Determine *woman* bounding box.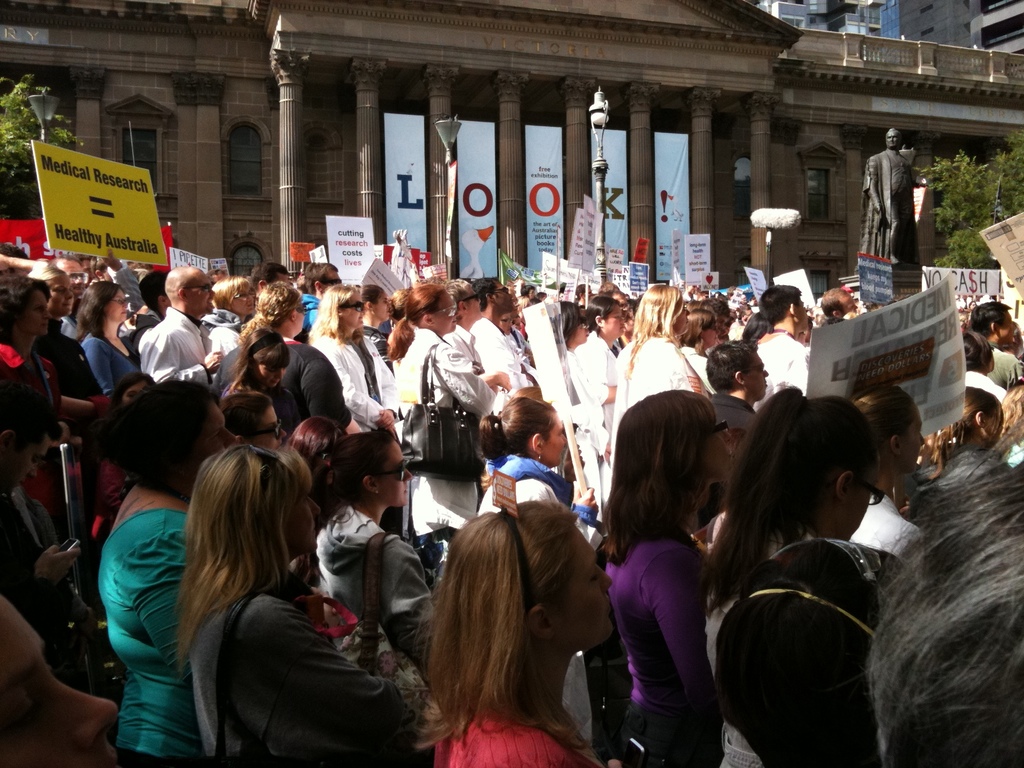
Determined: detection(705, 392, 880, 767).
